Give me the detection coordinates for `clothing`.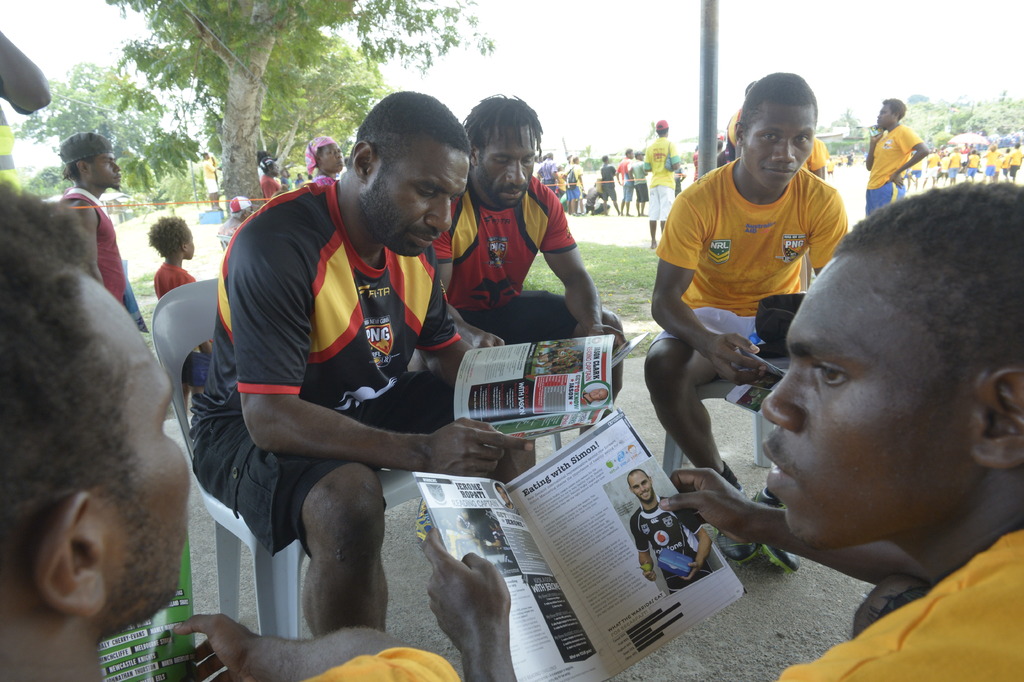
select_region(138, 244, 192, 299).
